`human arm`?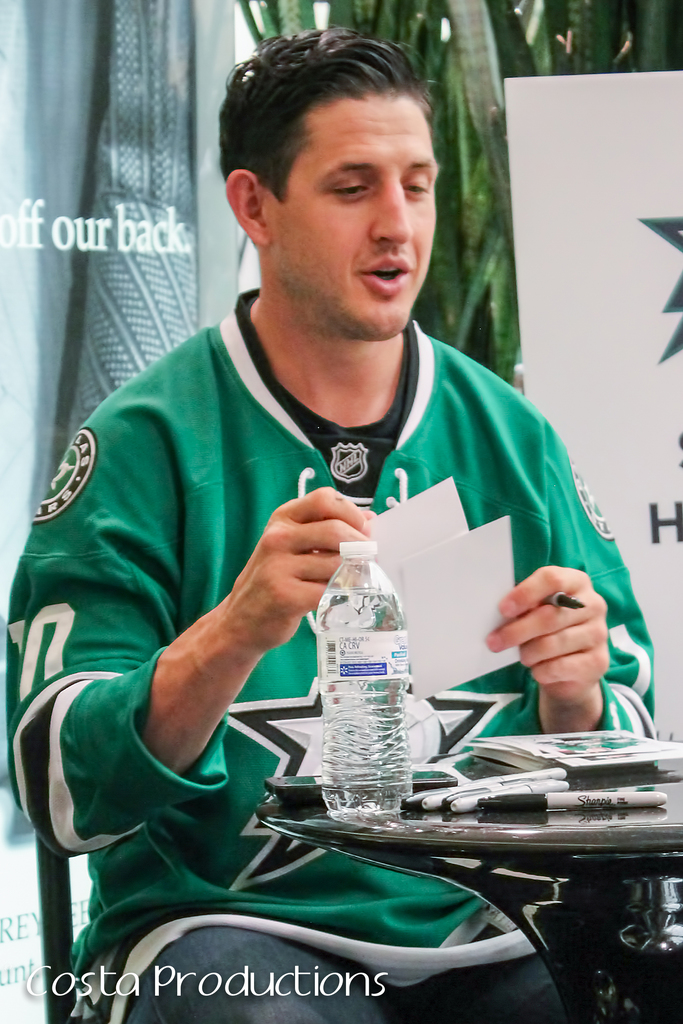
x1=504, y1=568, x2=652, y2=748
